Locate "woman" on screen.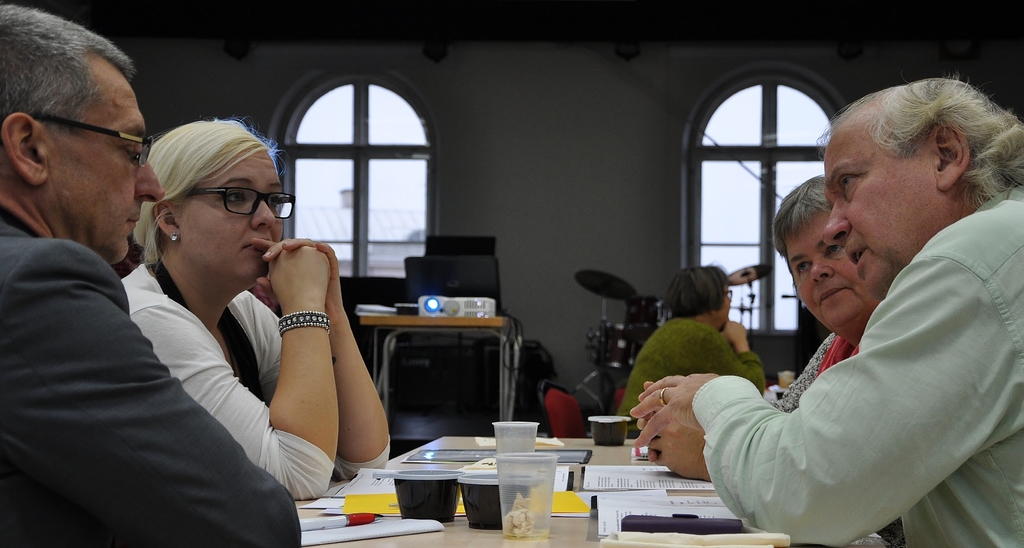
On screen at Rect(118, 125, 369, 518).
